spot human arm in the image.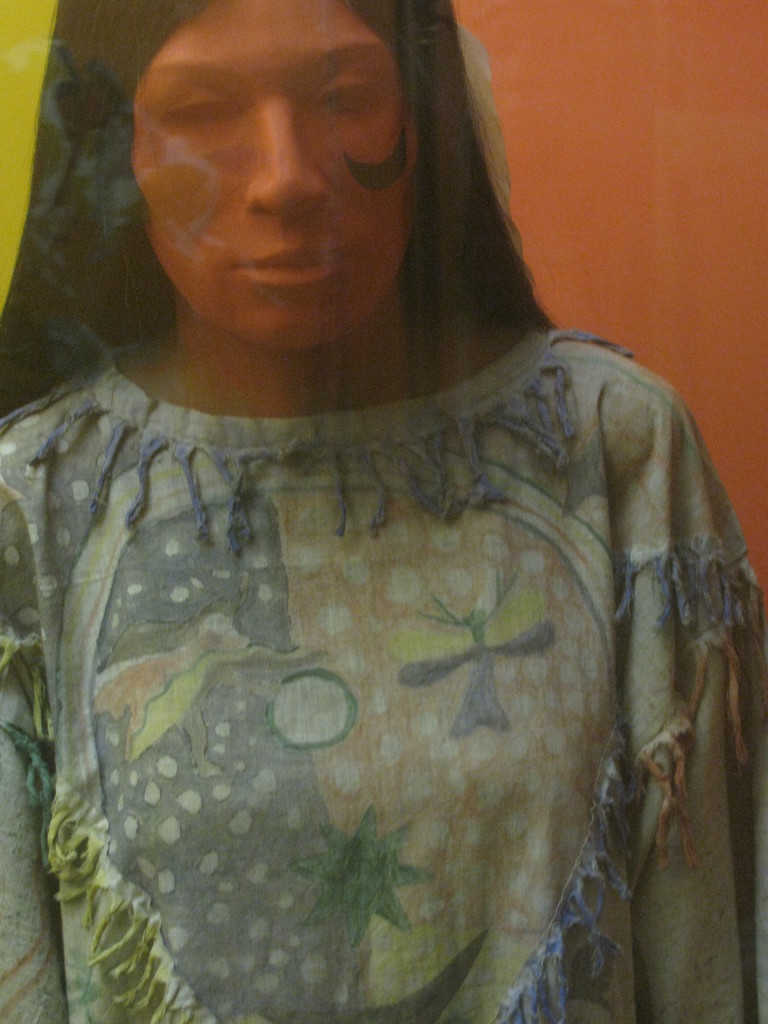
human arm found at <bbox>547, 332, 767, 1023</bbox>.
